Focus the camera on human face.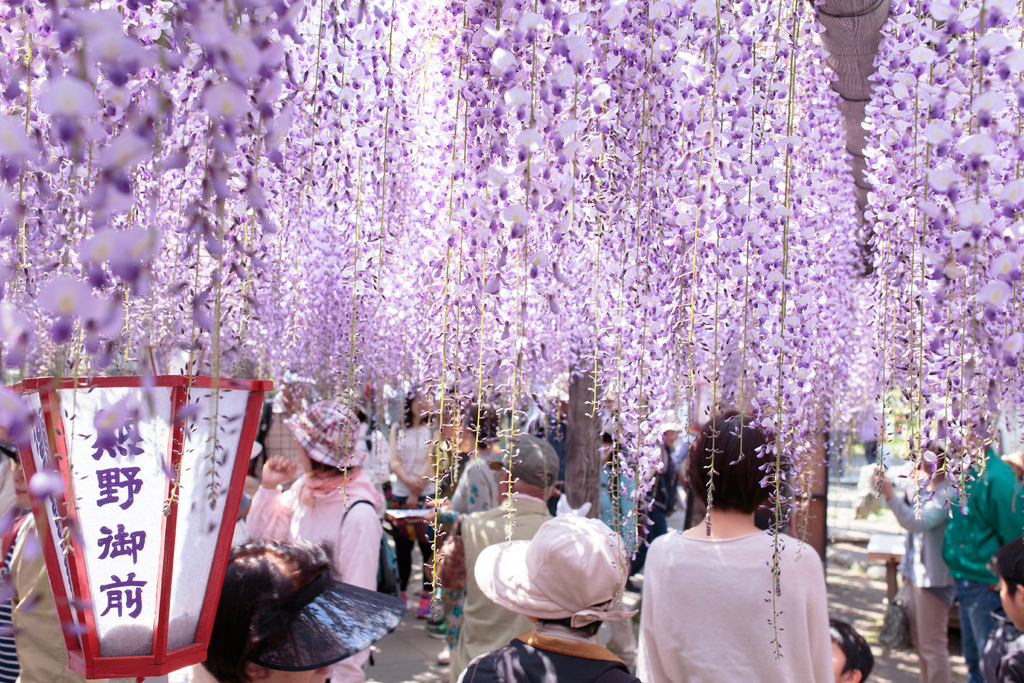
Focus region: l=15, t=454, r=28, b=509.
